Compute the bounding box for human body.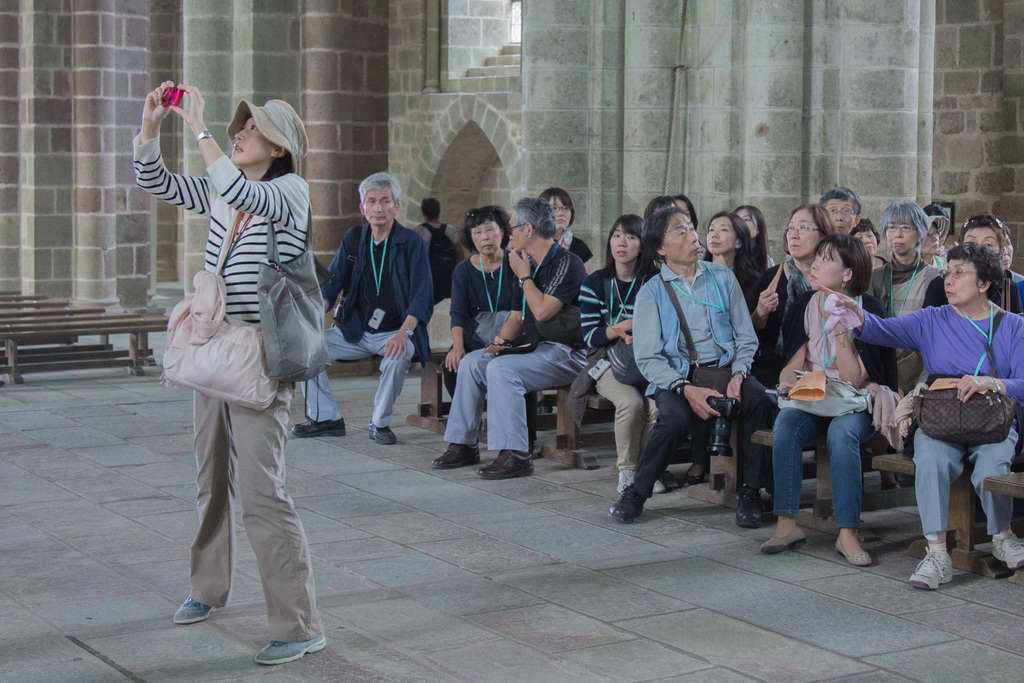
619,253,776,522.
